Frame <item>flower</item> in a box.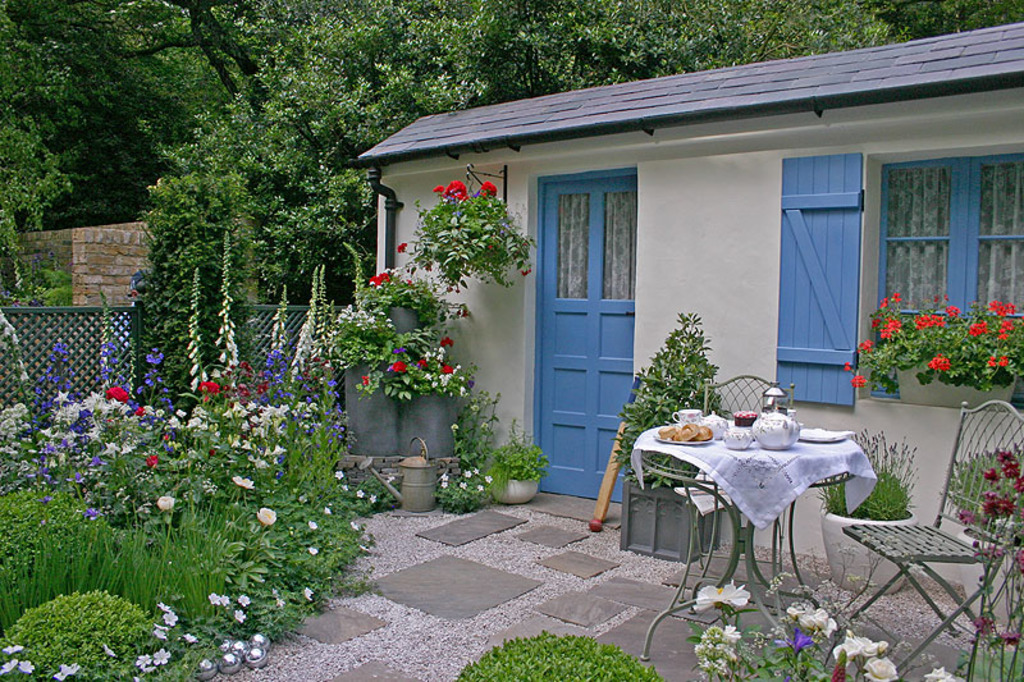
[left=233, top=605, right=246, bottom=623].
